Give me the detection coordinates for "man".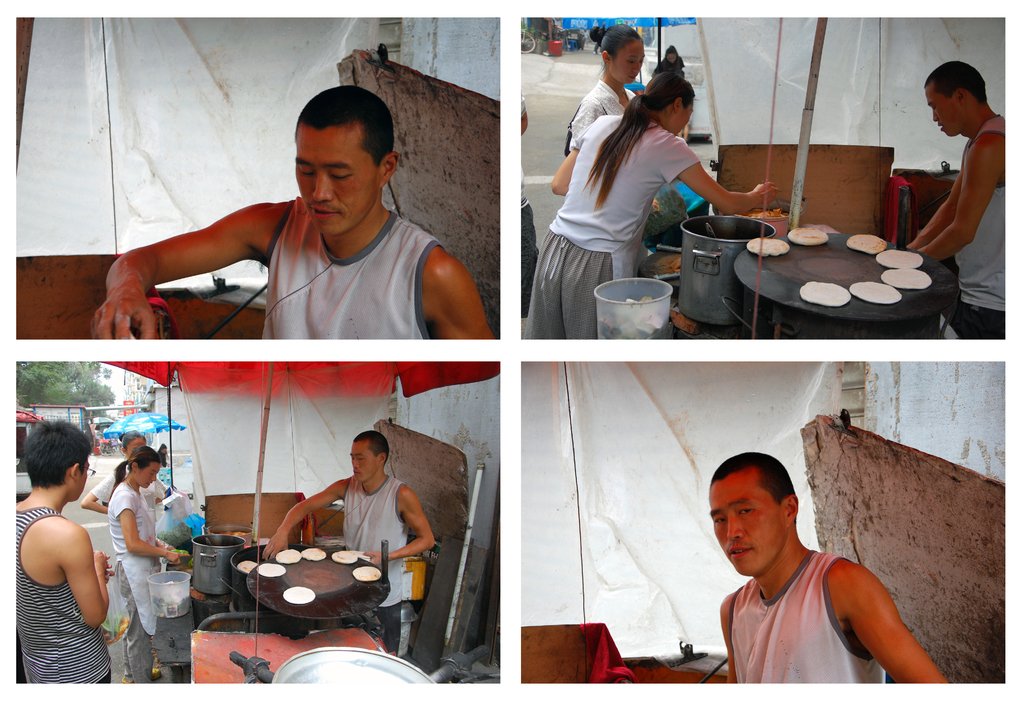
left=90, top=86, right=489, bottom=346.
